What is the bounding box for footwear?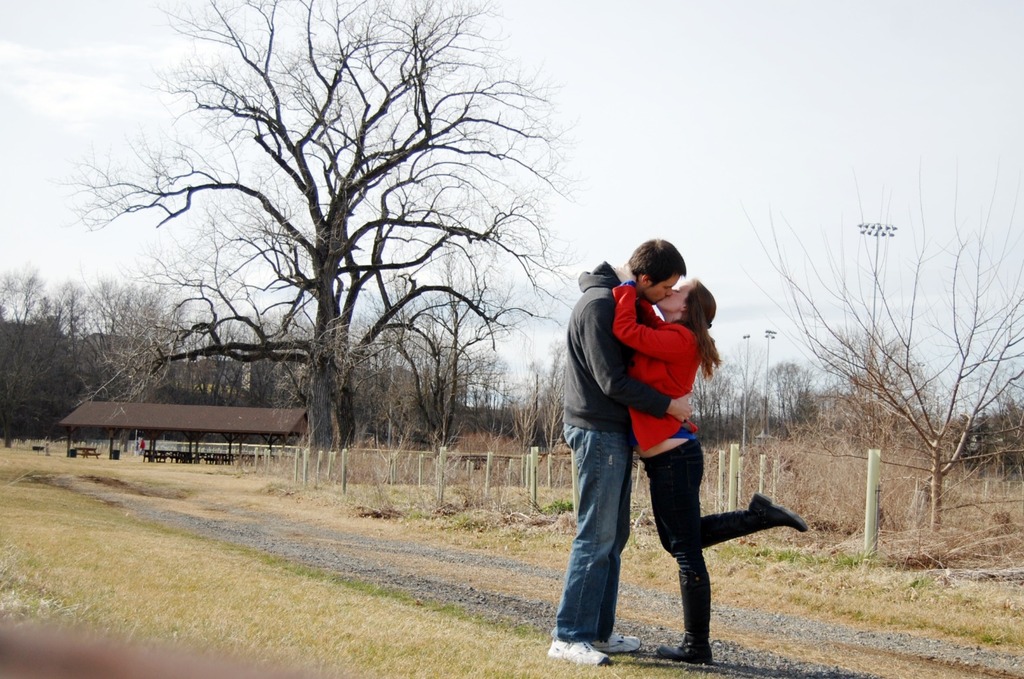
rect(658, 631, 714, 661).
